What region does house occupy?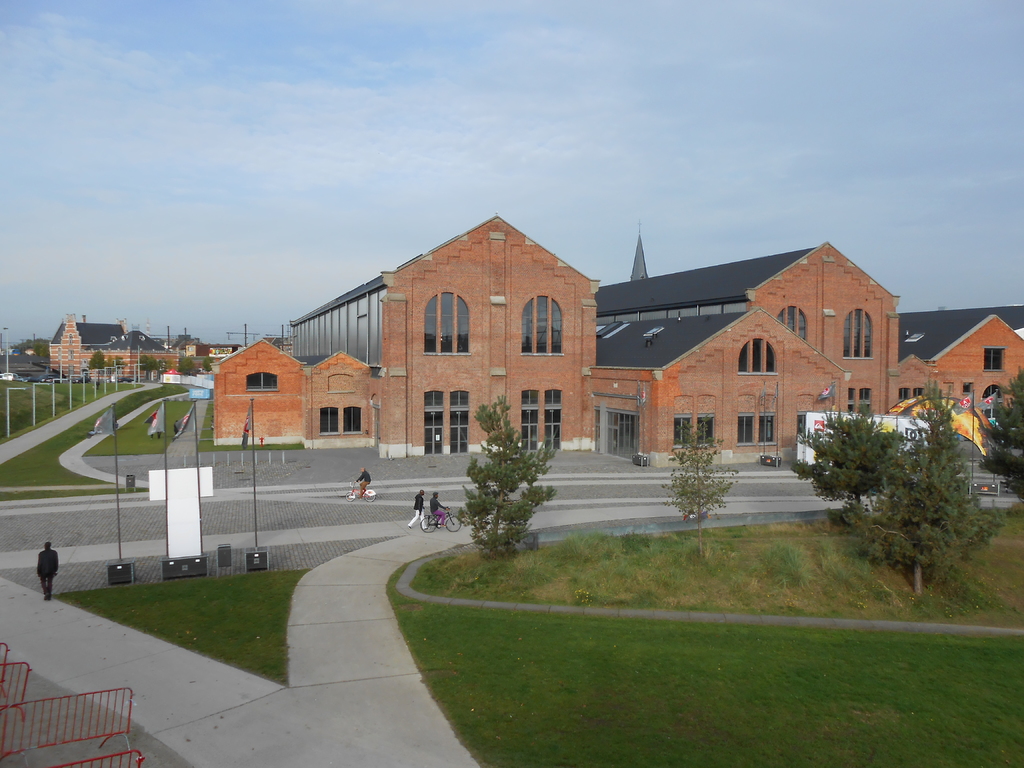
<bbox>899, 301, 1023, 410</bbox>.
